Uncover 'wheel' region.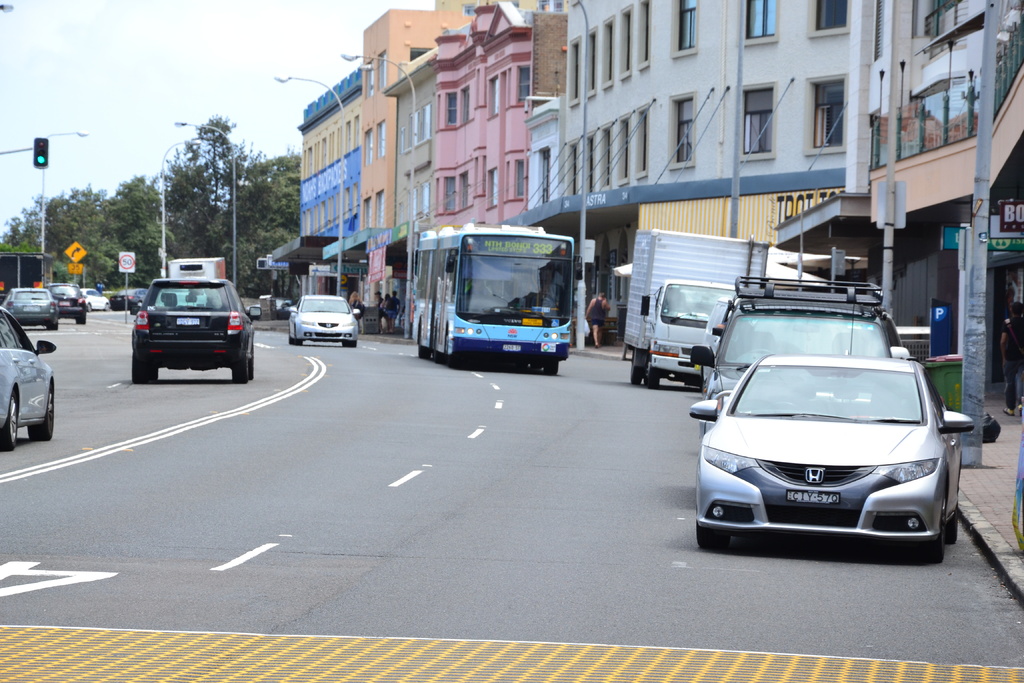
Uncovered: locate(131, 356, 148, 383).
